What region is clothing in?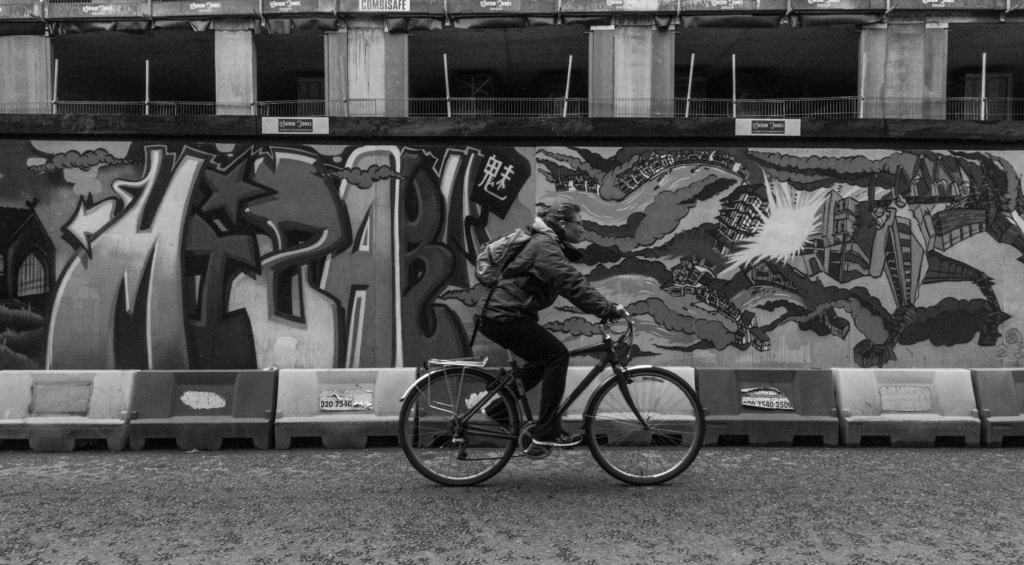
[left=472, top=221, right=617, bottom=436].
